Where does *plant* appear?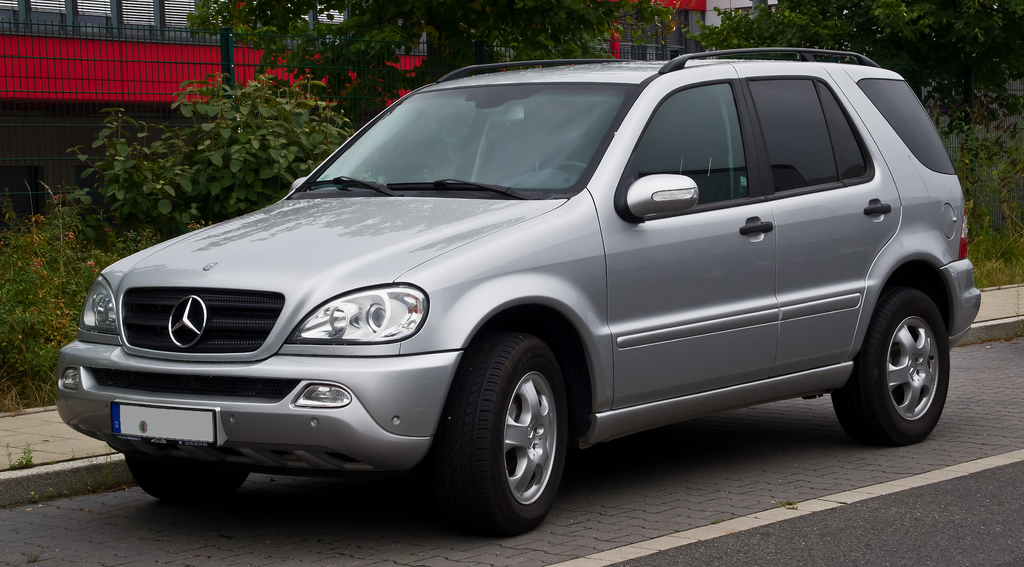
Appears at [left=11, top=443, right=33, bottom=472].
